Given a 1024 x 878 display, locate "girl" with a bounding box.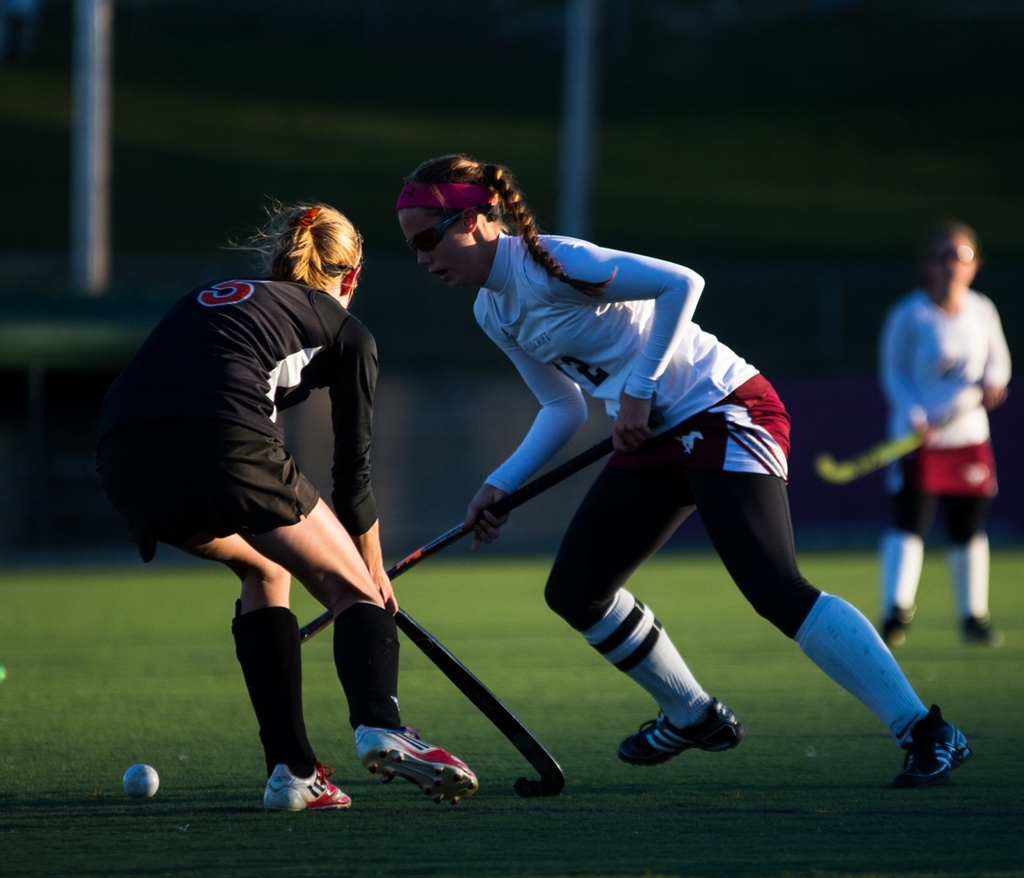
Located: (x1=391, y1=149, x2=973, y2=786).
